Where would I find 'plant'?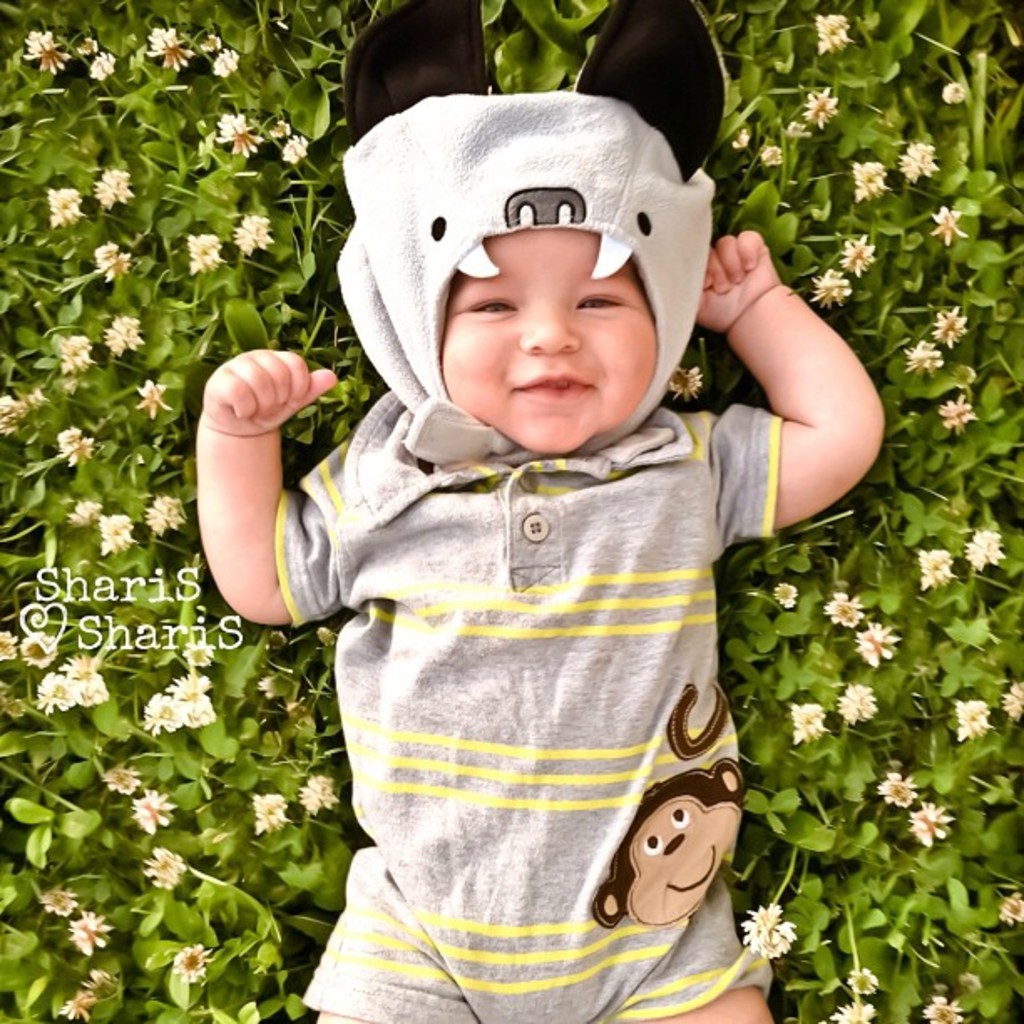
At box(475, 0, 606, 89).
